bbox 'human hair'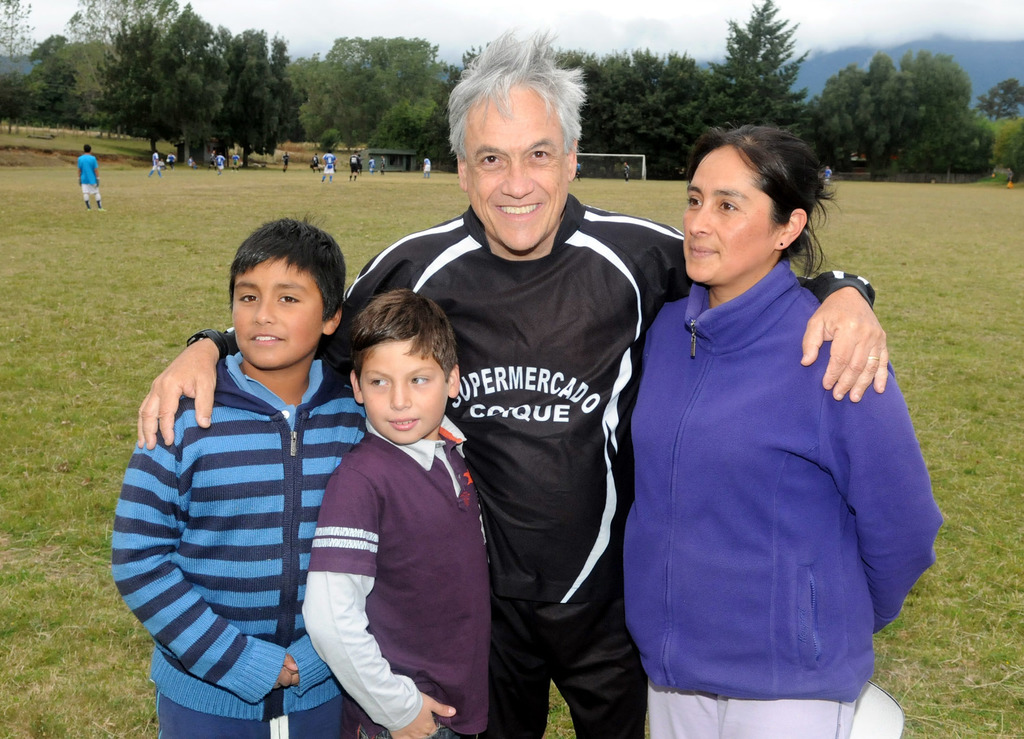
[687,118,832,282]
